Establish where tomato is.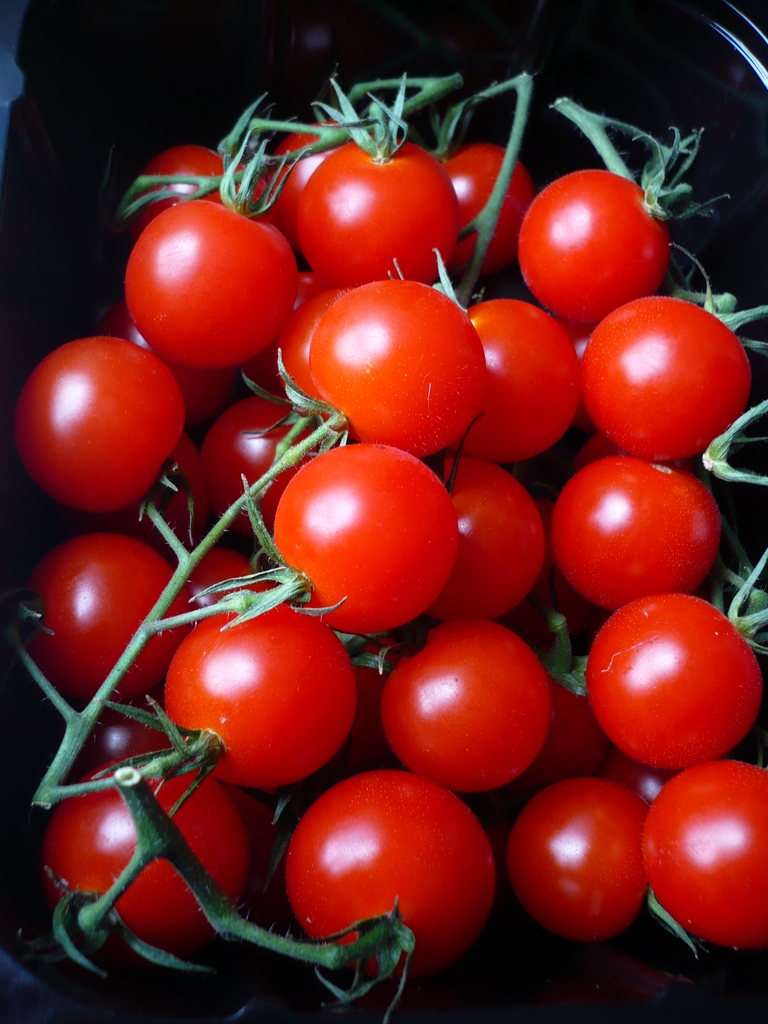
Established at region(429, 445, 541, 625).
